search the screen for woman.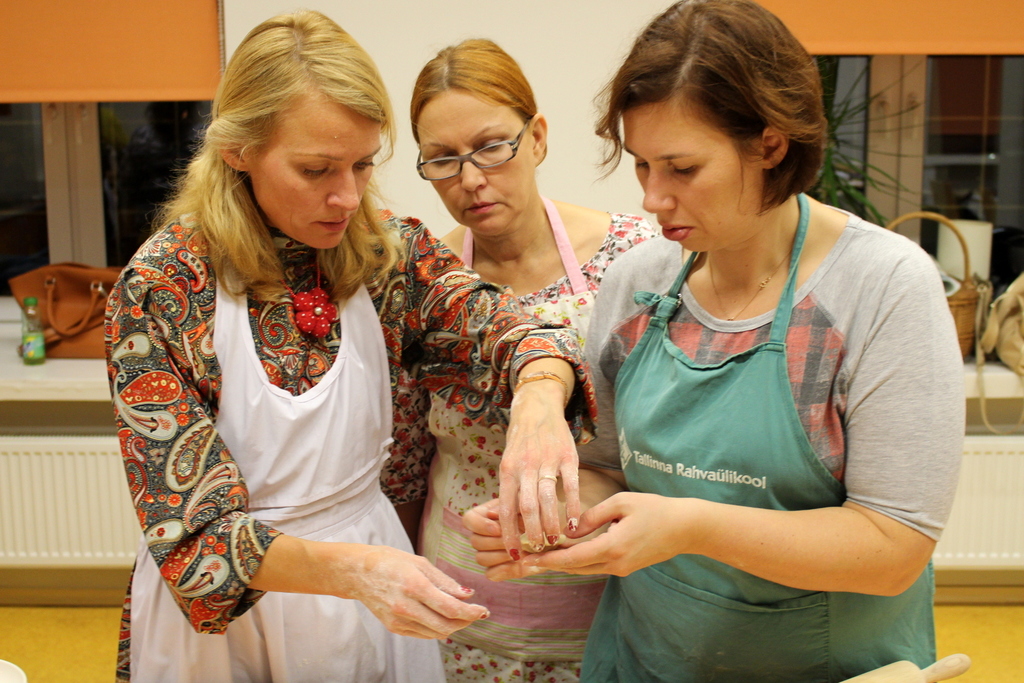
Found at box(541, 16, 944, 675).
